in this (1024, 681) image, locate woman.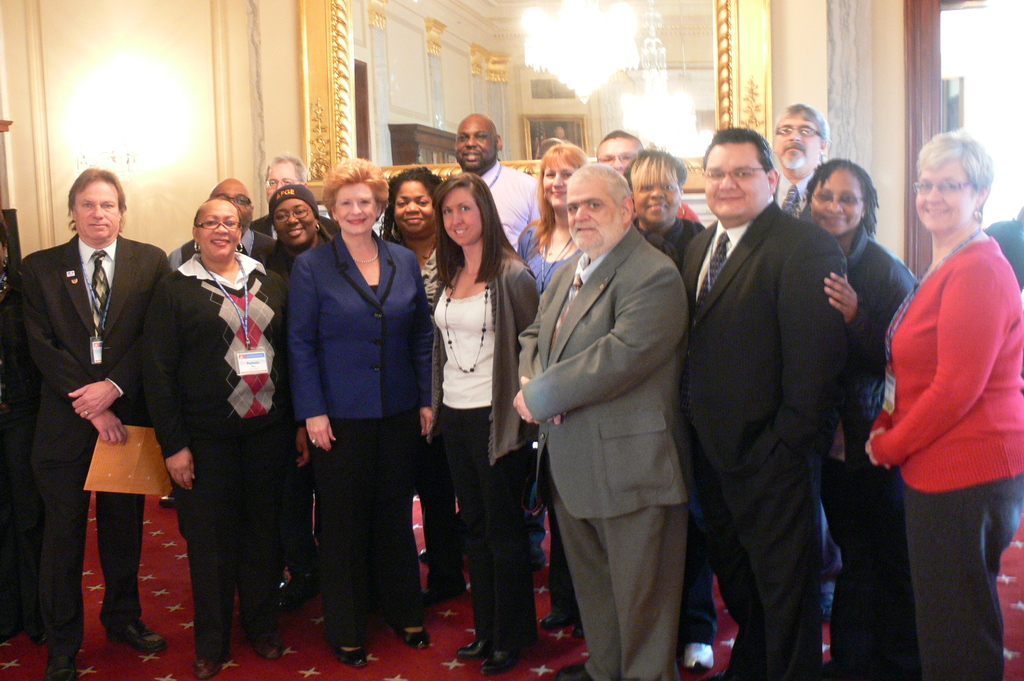
Bounding box: l=418, t=167, r=550, b=665.
